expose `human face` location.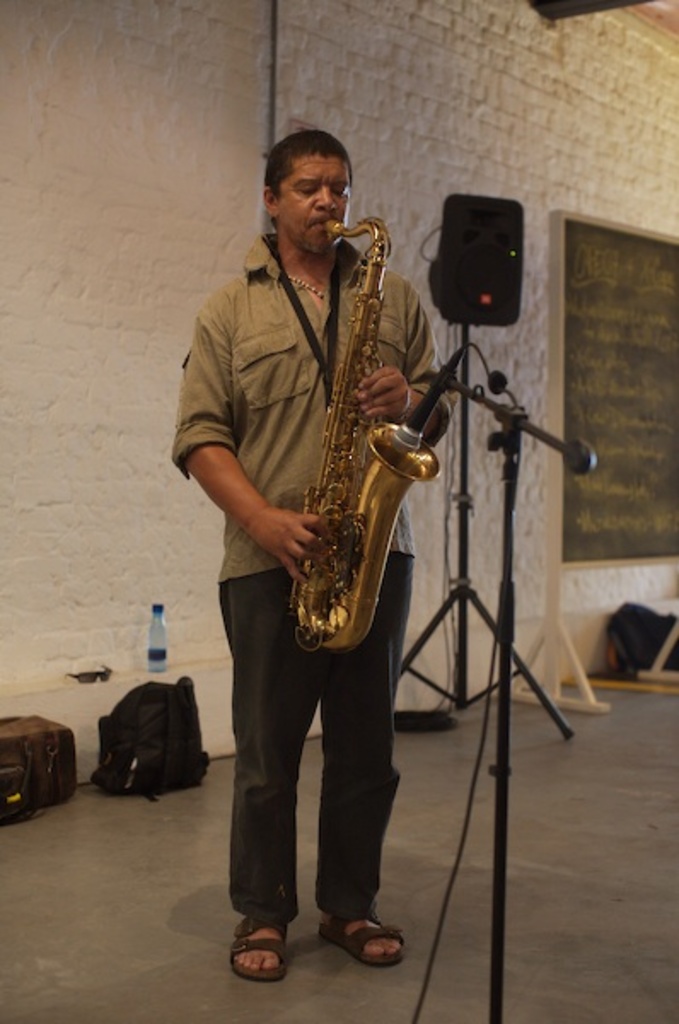
Exposed at select_region(249, 123, 369, 244).
